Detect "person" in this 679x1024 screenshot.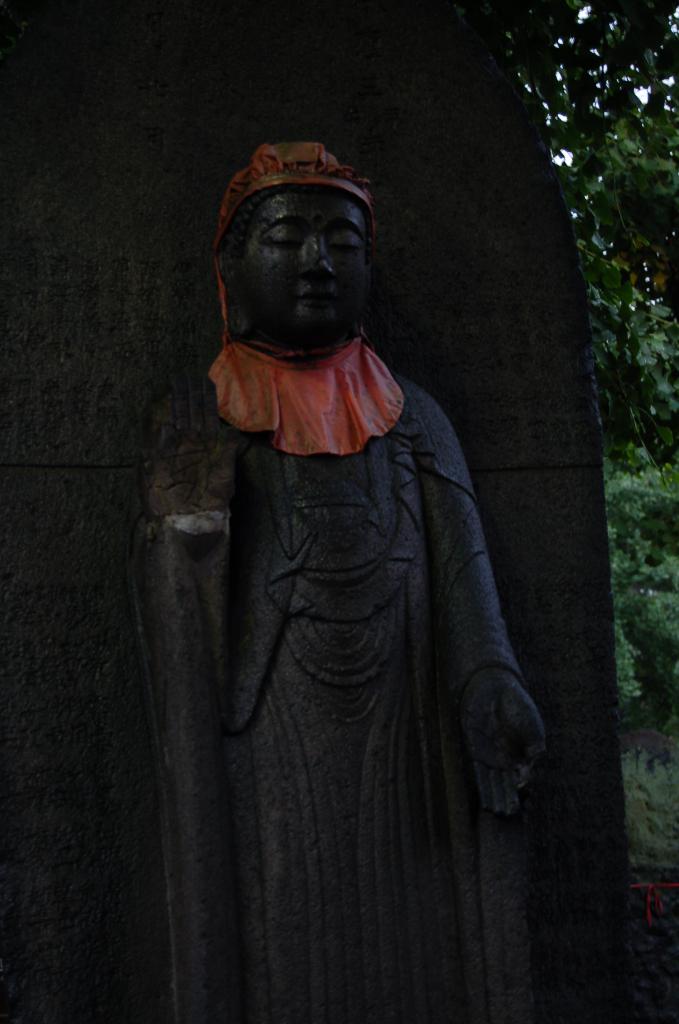
Detection: <bbox>126, 138, 566, 989</bbox>.
